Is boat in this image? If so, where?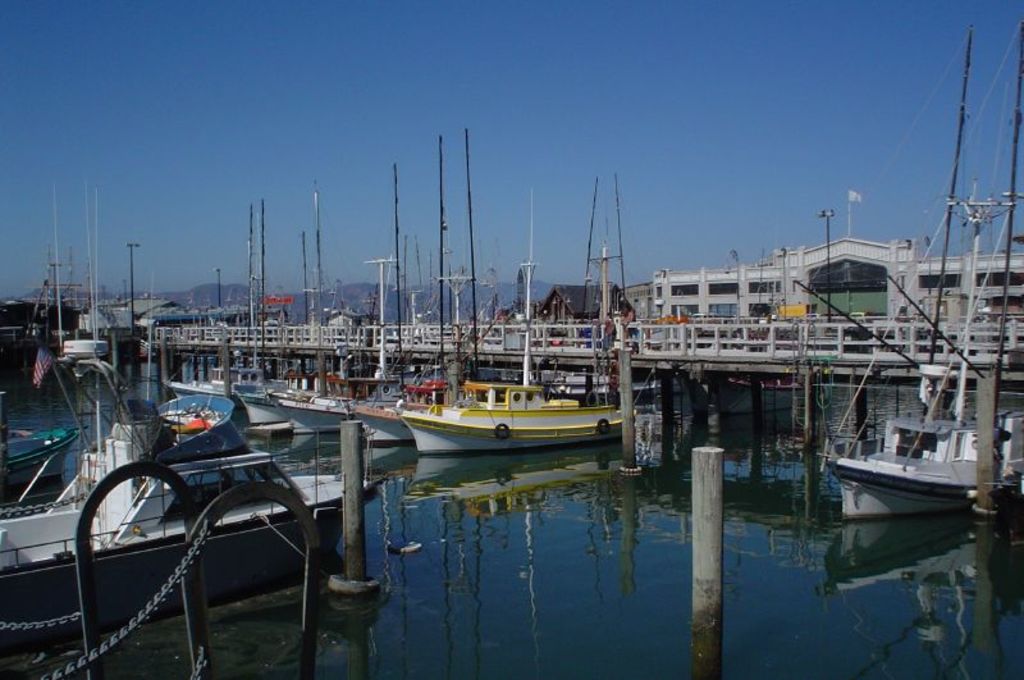
Yes, at [x1=0, y1=179, x2=387, y2=660].
